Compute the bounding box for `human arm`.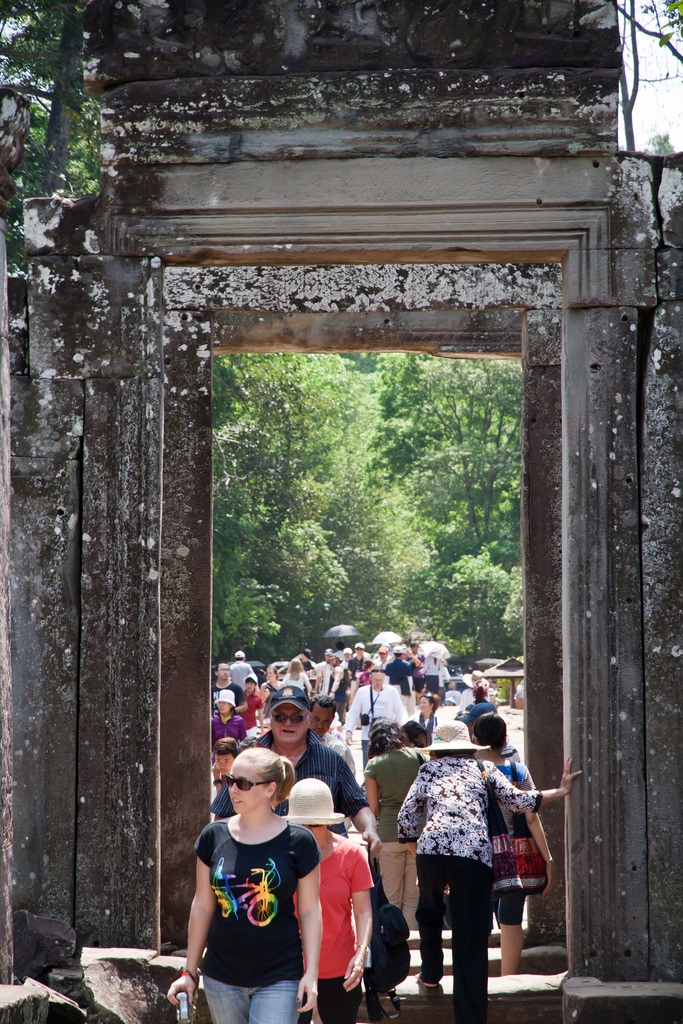
detection(482, 762, 580, 824).
